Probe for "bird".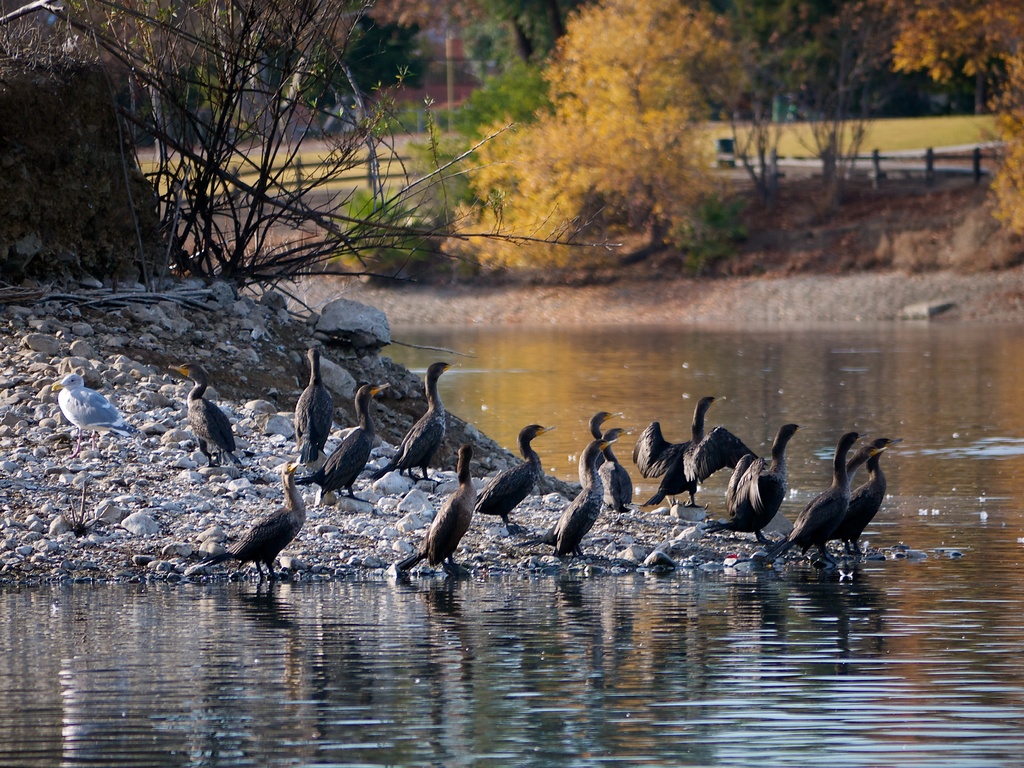
Probe result: Rect(837, 436, 906, 550).
